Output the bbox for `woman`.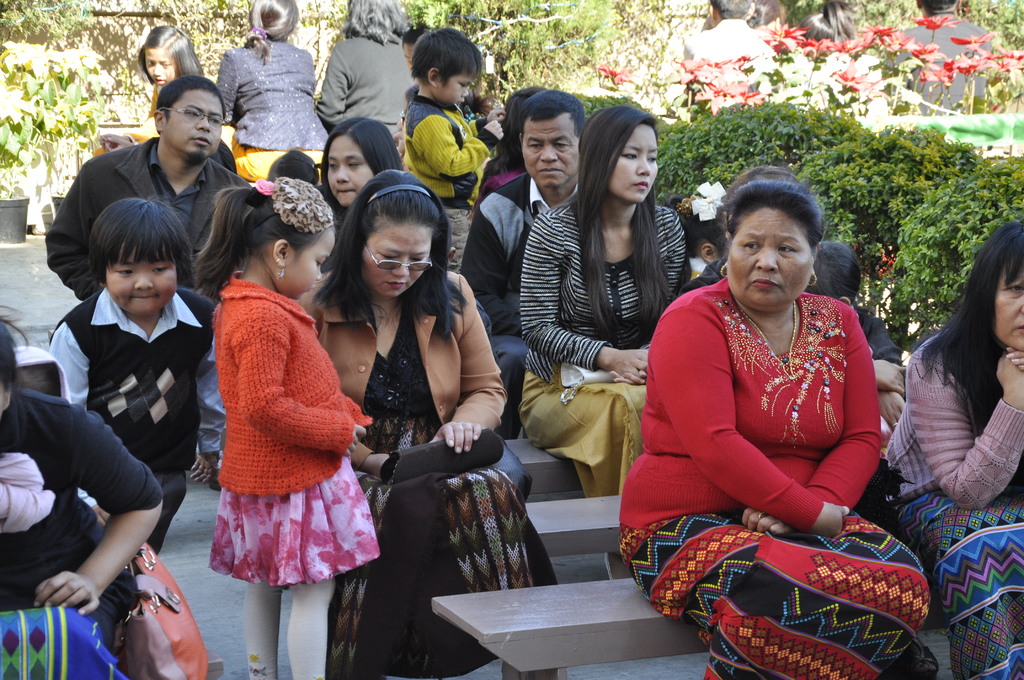
bbox=[214, 0, 326, 182].
